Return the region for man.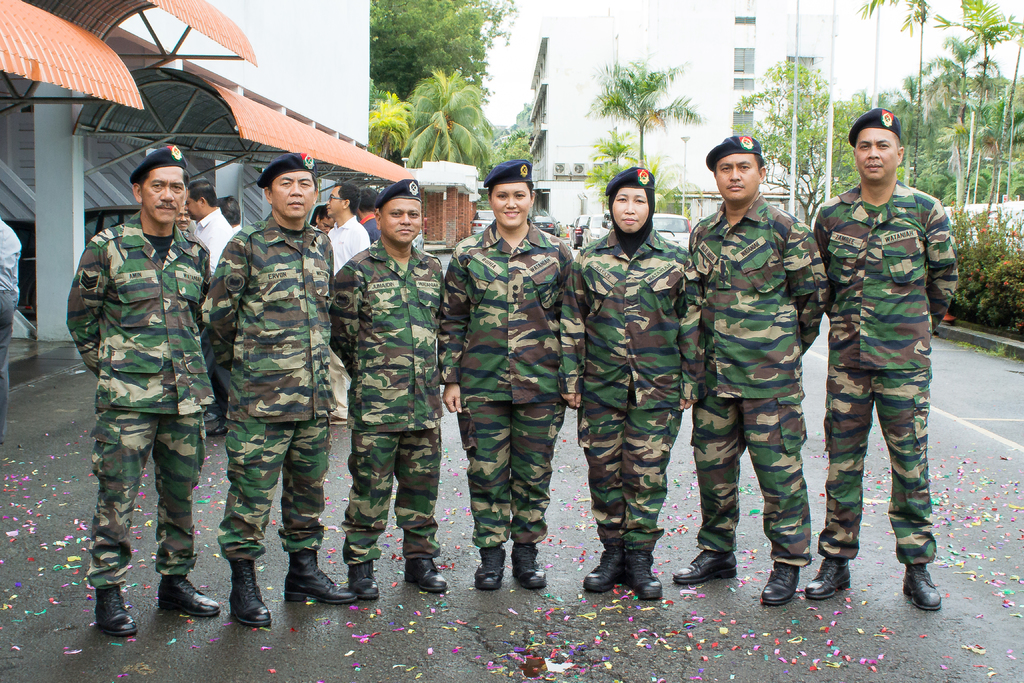
(x1=332, y1=174, x2=450, y2=601).
